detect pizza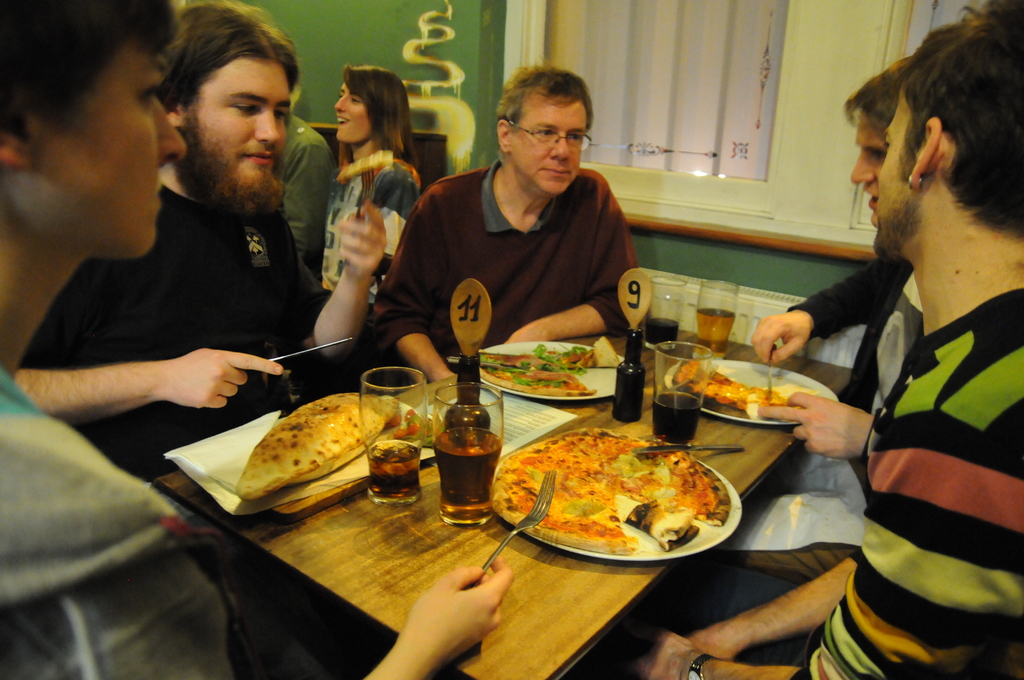
BBox(480, 334, 625, 394)
